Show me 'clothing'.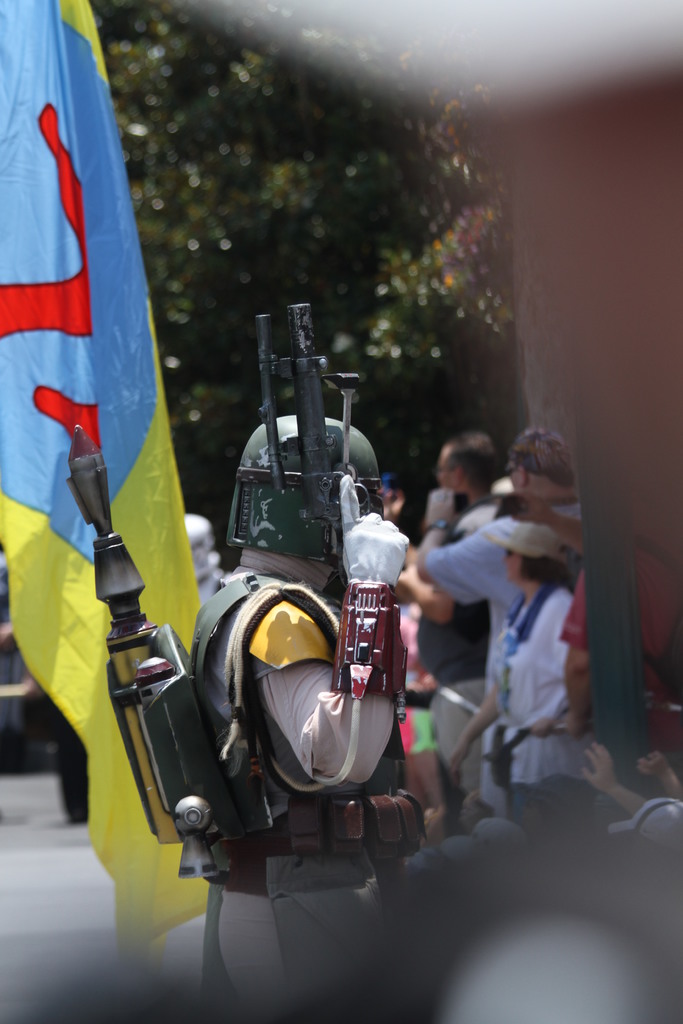
'clothing' is here: pyautogui.locateOnScreen(414, 500, 490, 834).
